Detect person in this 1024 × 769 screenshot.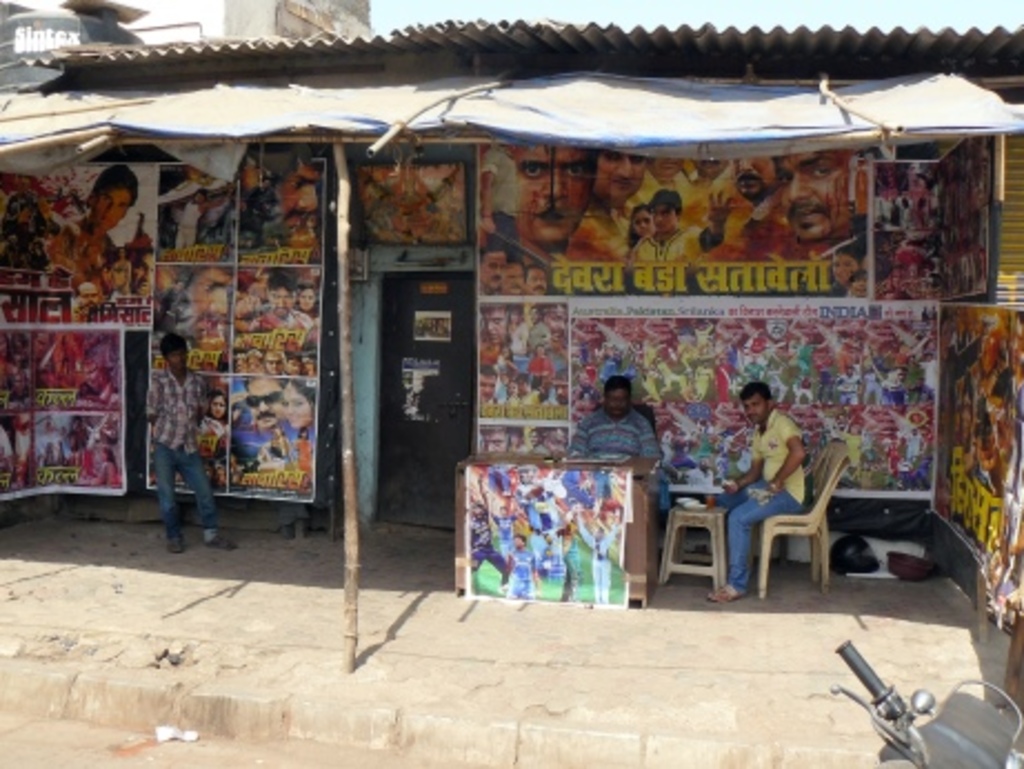
Detection: (x1=704, y1=380, x2=809, y2=609).
